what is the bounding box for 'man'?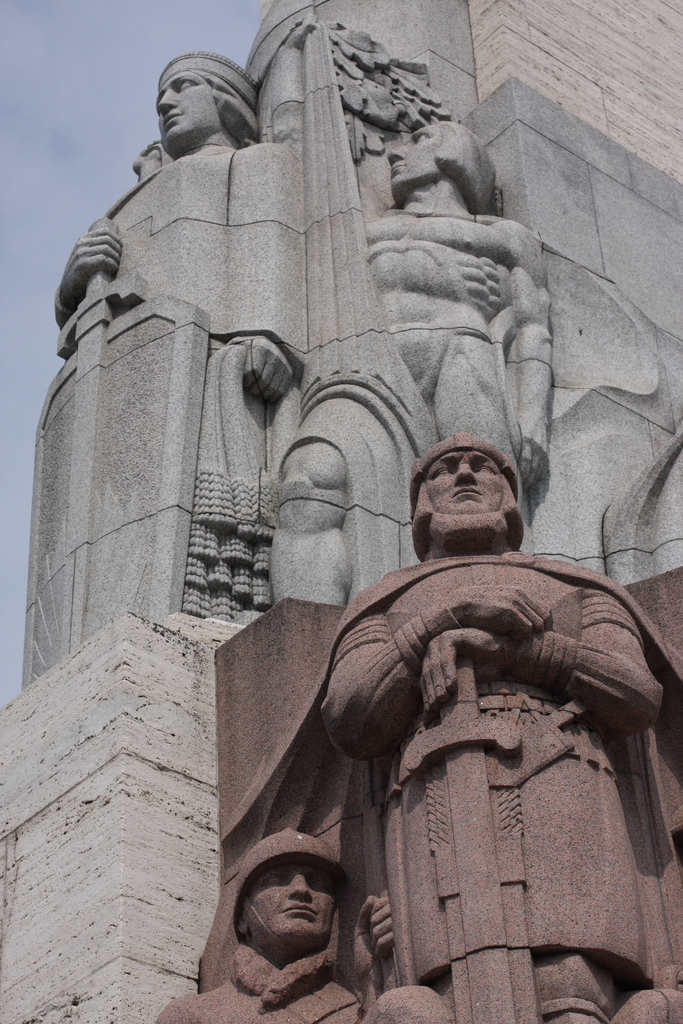
155 829 392 1023.
